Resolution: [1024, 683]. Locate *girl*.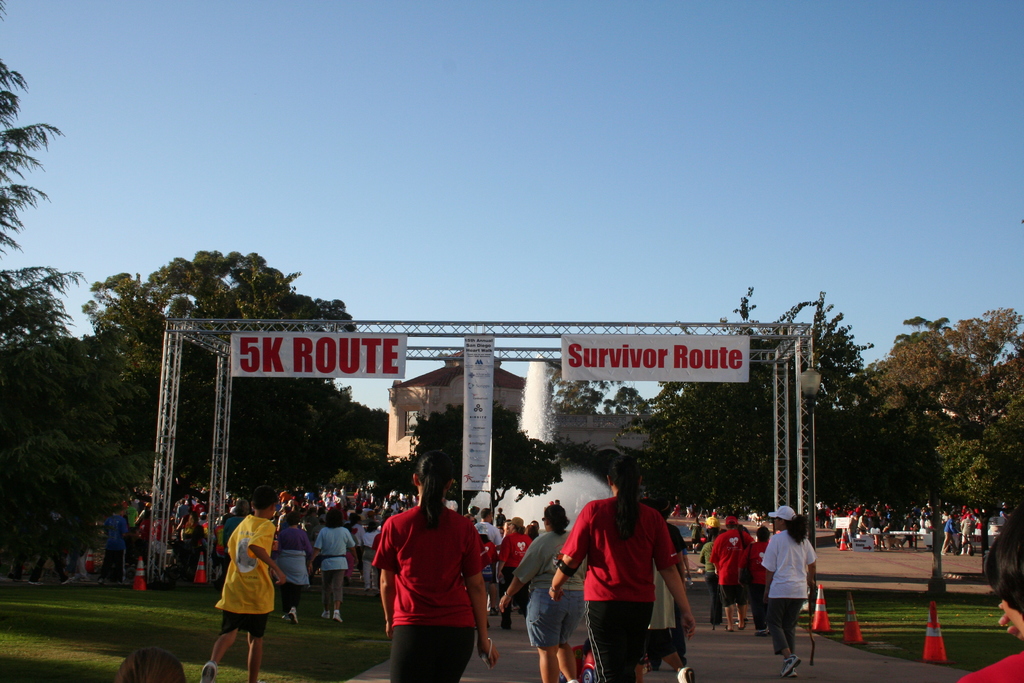
(756, 503, 817, 666).
